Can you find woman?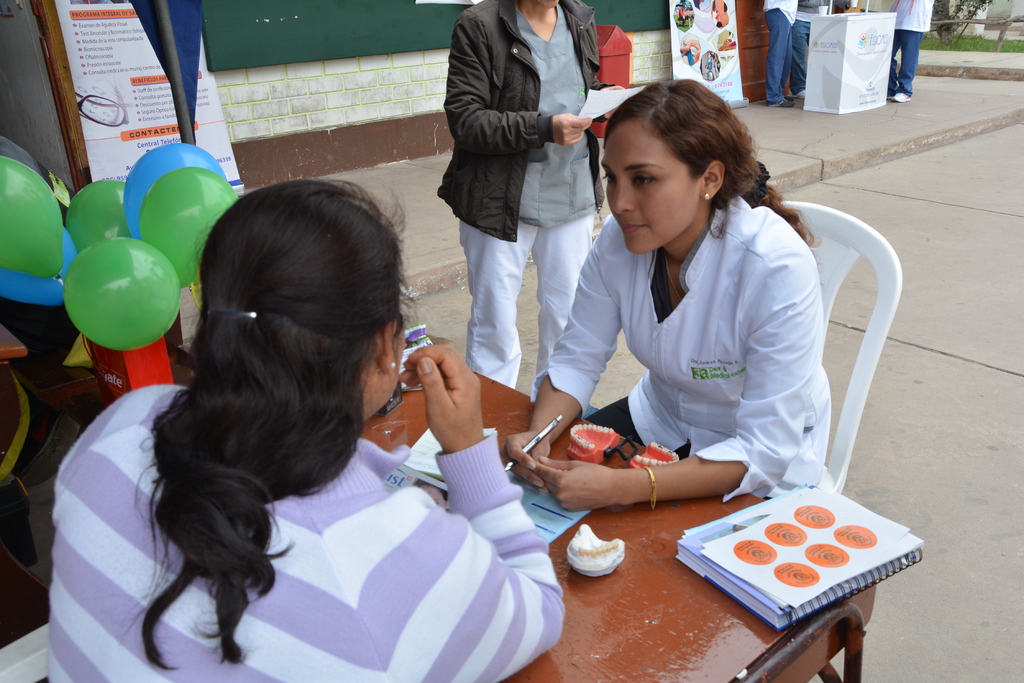
Yes, bounding box: (x1=701, y1=51, x2=716, y2=80).
